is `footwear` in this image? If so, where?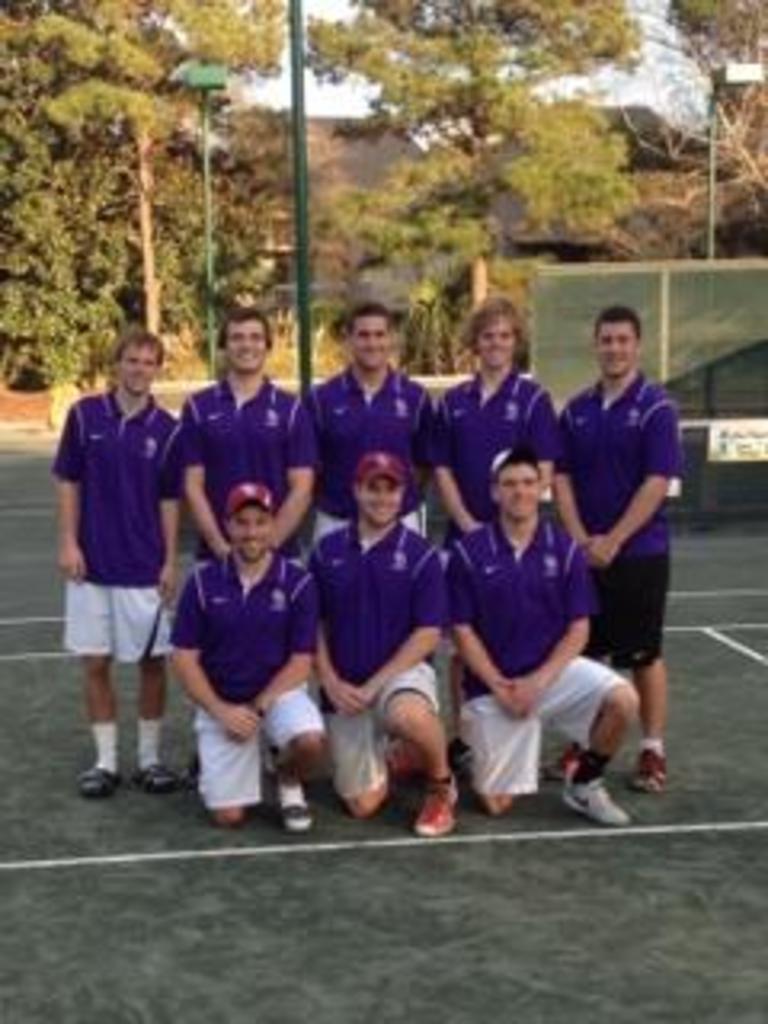
Yes, at detection(416, 771, 454, 832).
